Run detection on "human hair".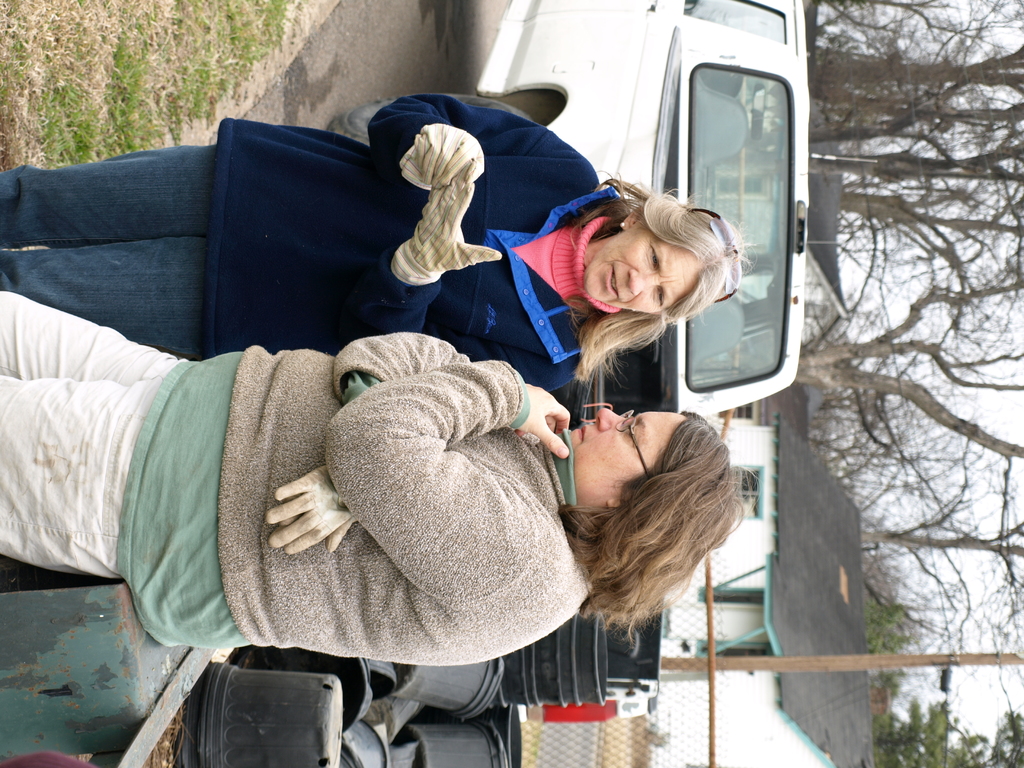
Result: detection(561, 410, 763, 645).
